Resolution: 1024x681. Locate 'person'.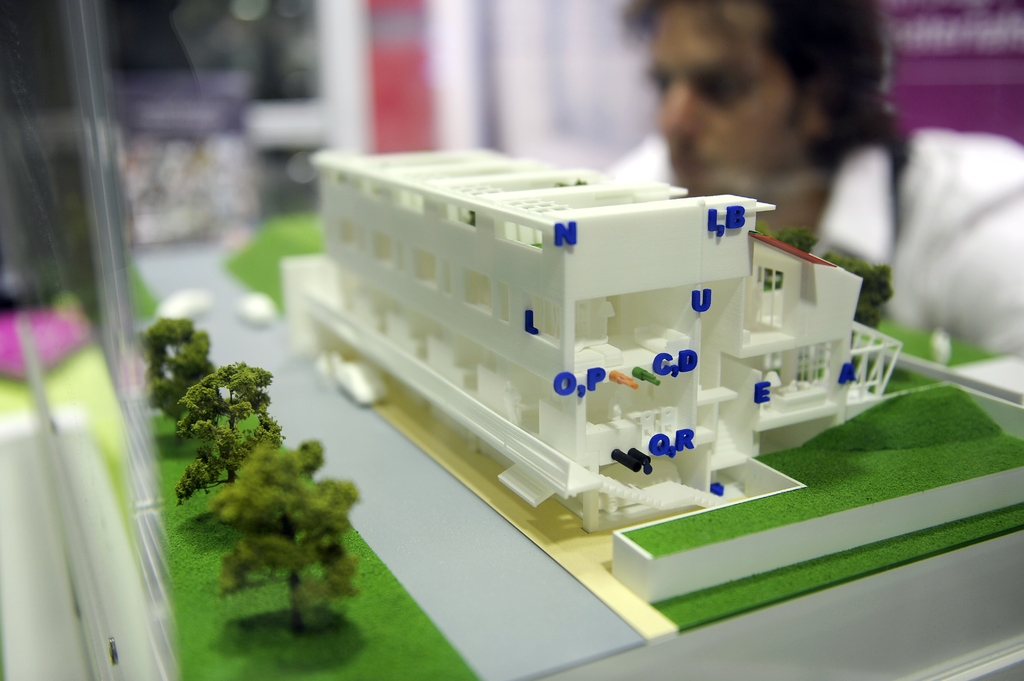
(x1=619, y1=0, x2=1023, y2=399).
